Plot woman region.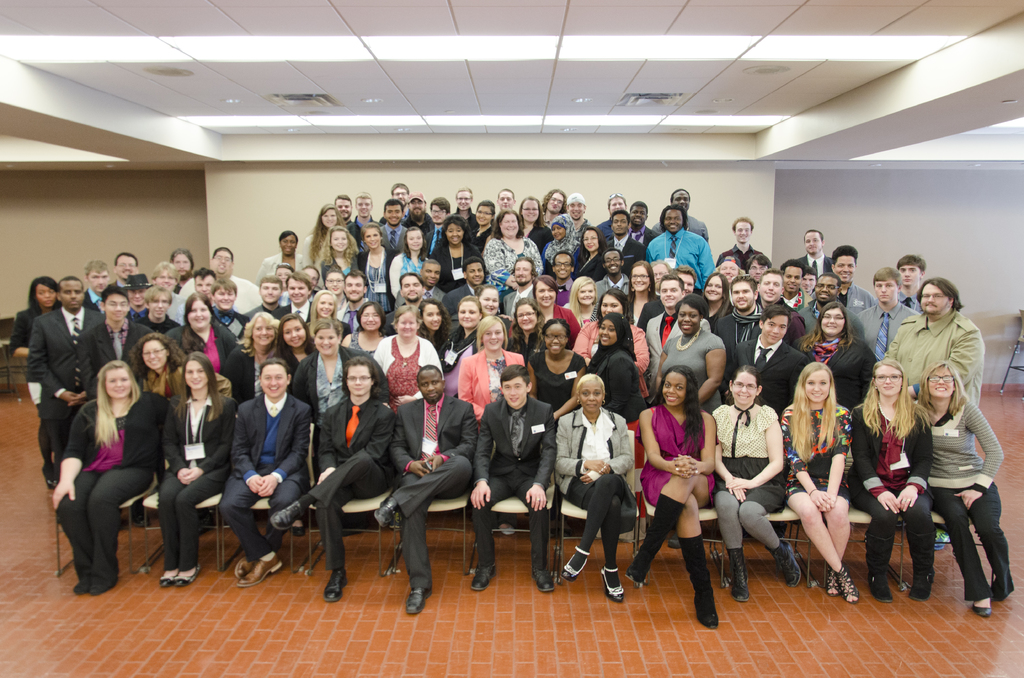
Plotted at bbox=[431, 214, 485, 300].
